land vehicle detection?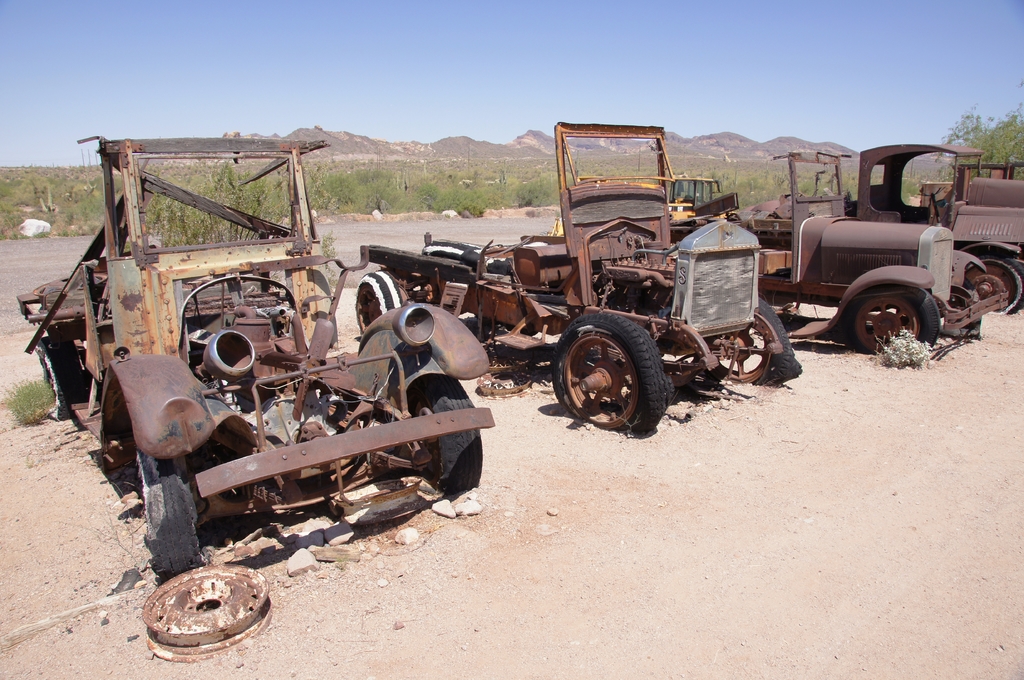
crop(717, 143, 990, 356)
